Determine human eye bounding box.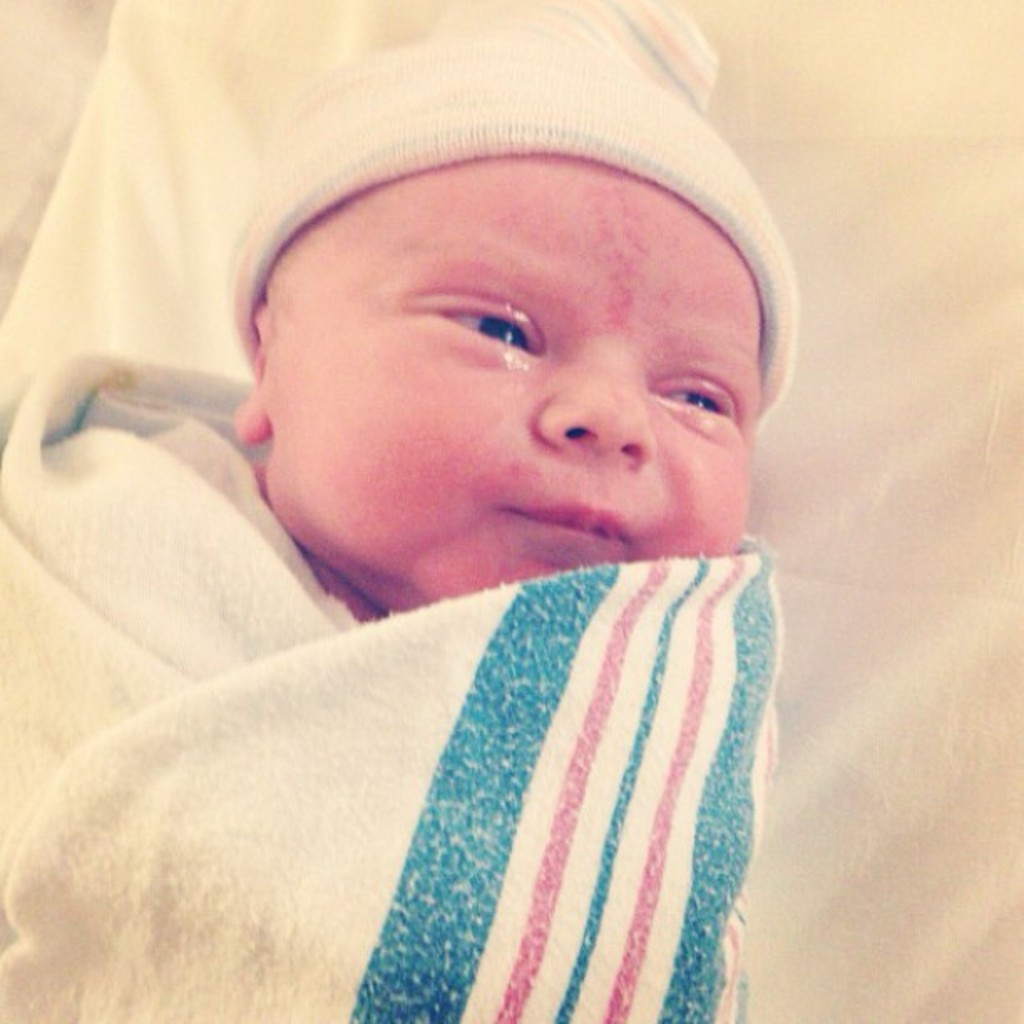
Determined: [x1=639, y1=366, x2=745, y2=440].
